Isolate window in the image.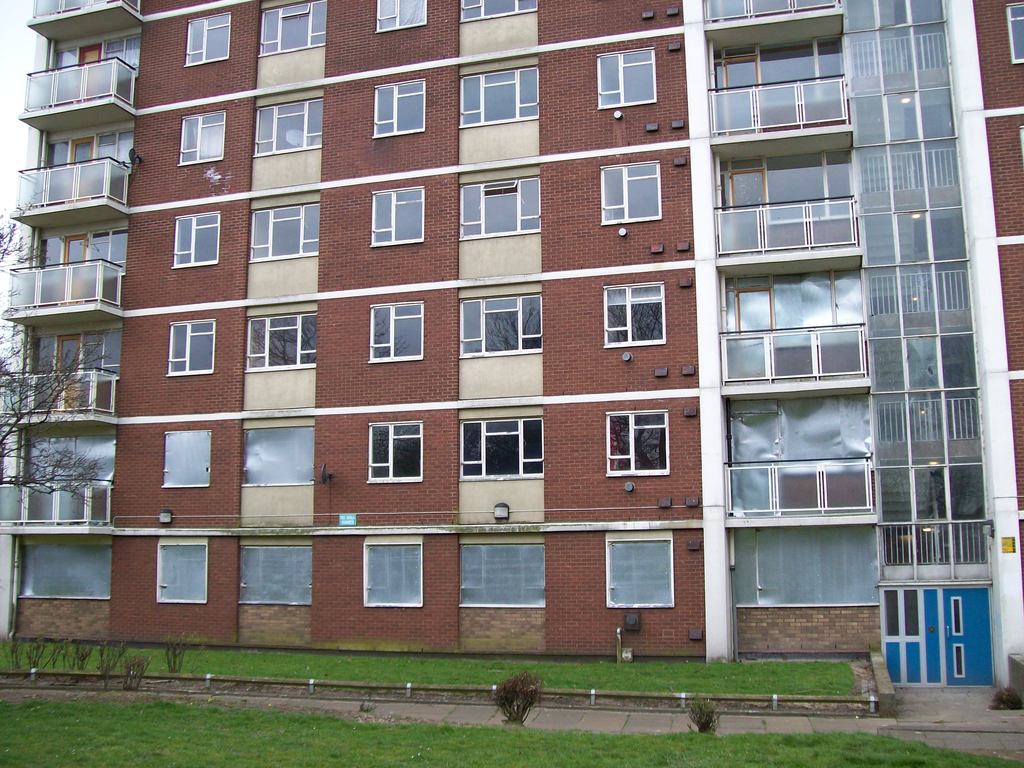
Isolated region: {"x1": 176, "y1": 11, "x2": 230, "y2": 77}.
